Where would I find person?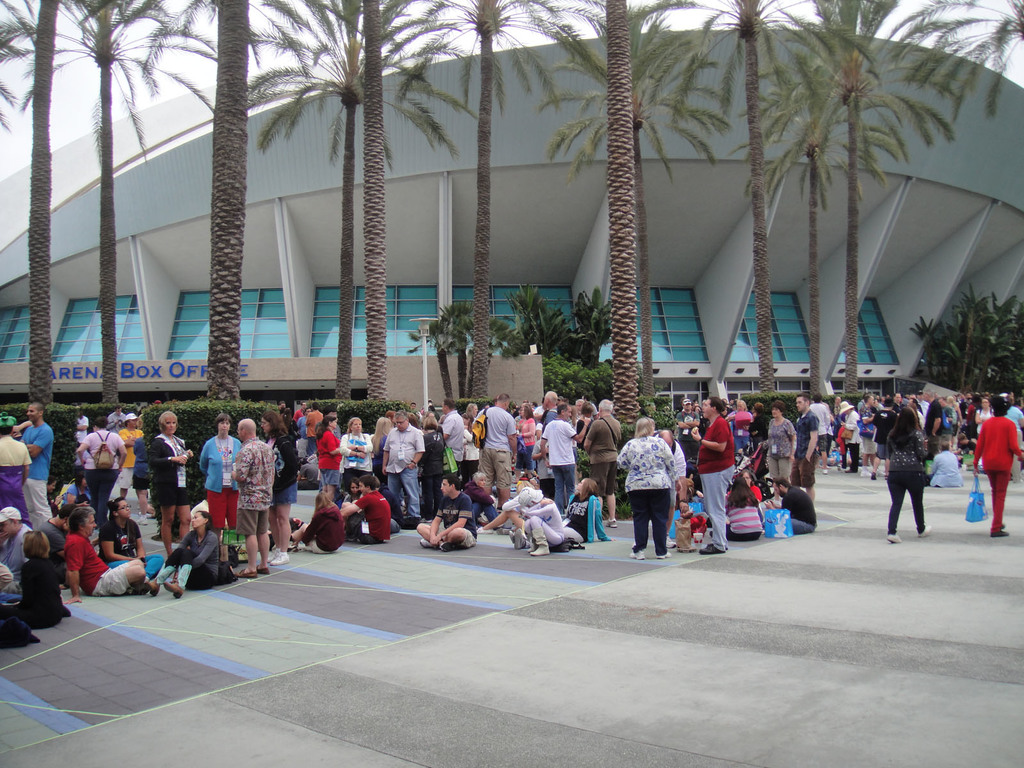
At (614,417,683,561).
